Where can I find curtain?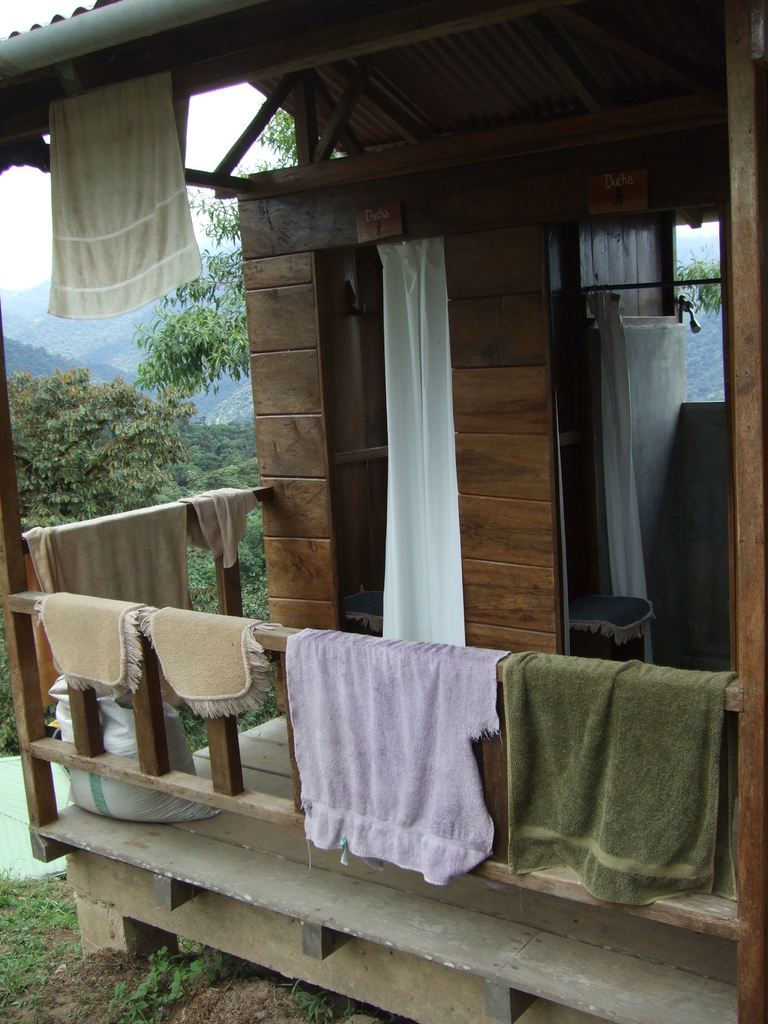
You can find it at 364/242/464/646.
